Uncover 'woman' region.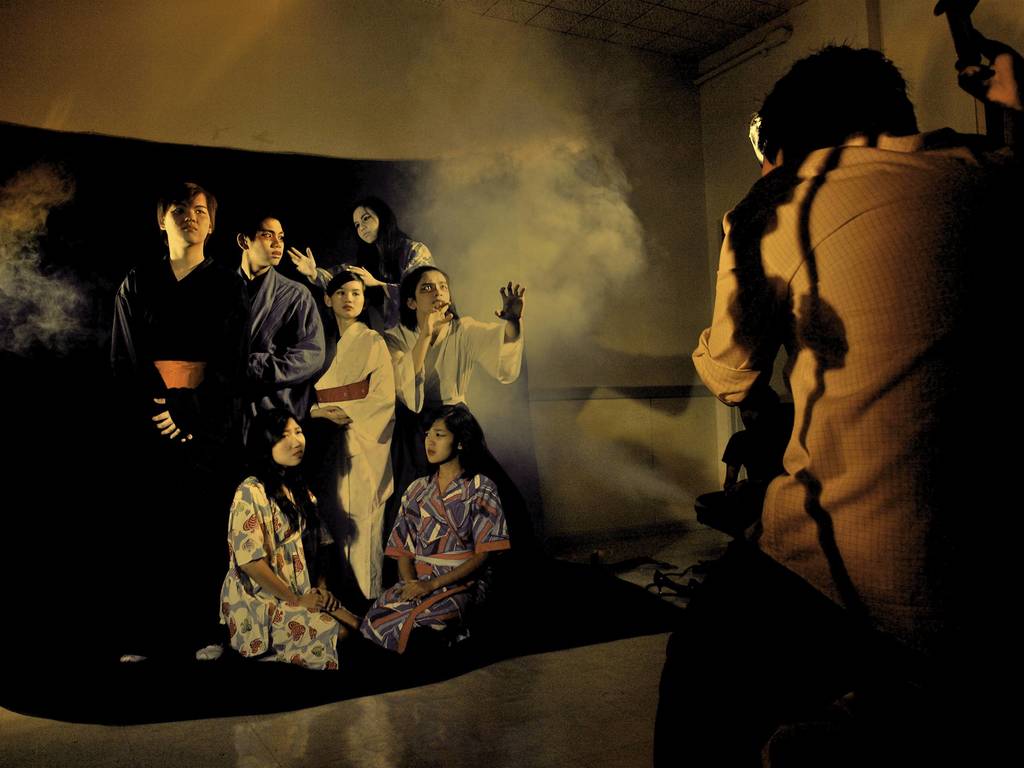
Uncovered: x1=376, y1=254, x2=527, y2=495.
